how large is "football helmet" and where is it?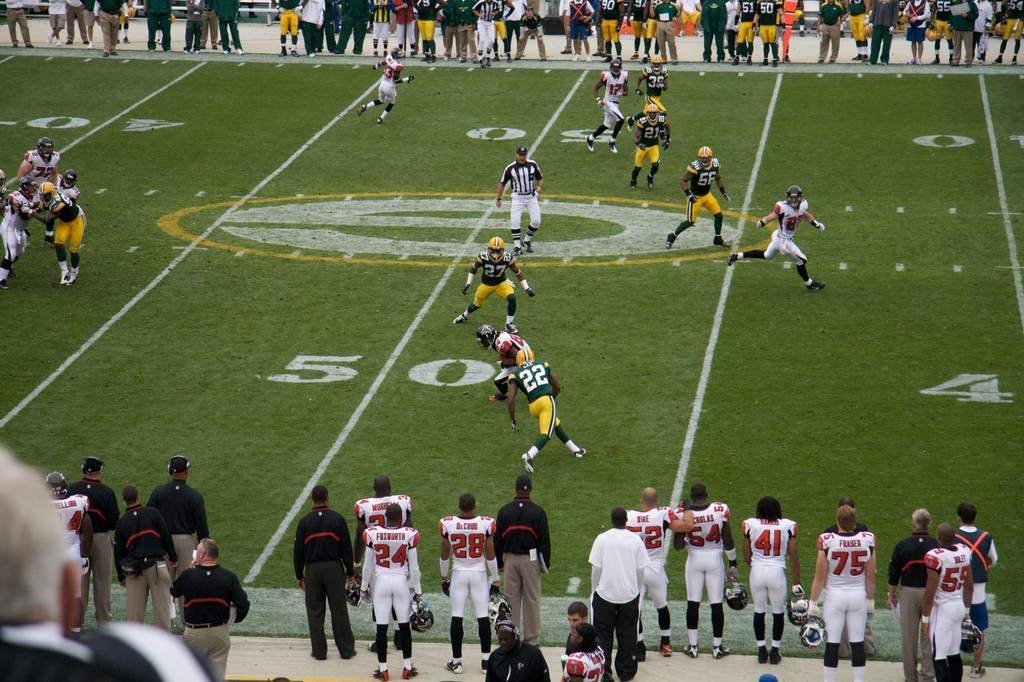
Bounding box: Rect(484, 587, 514, 626).
